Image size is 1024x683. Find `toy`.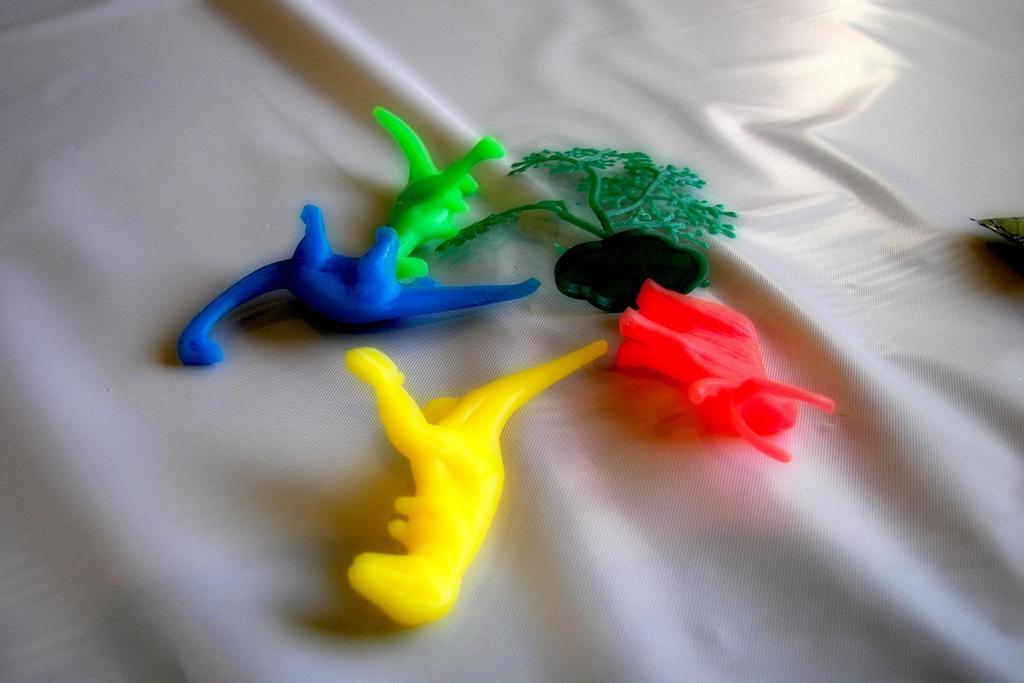
<bbox>375, 105, 505, 286</bbox>.
